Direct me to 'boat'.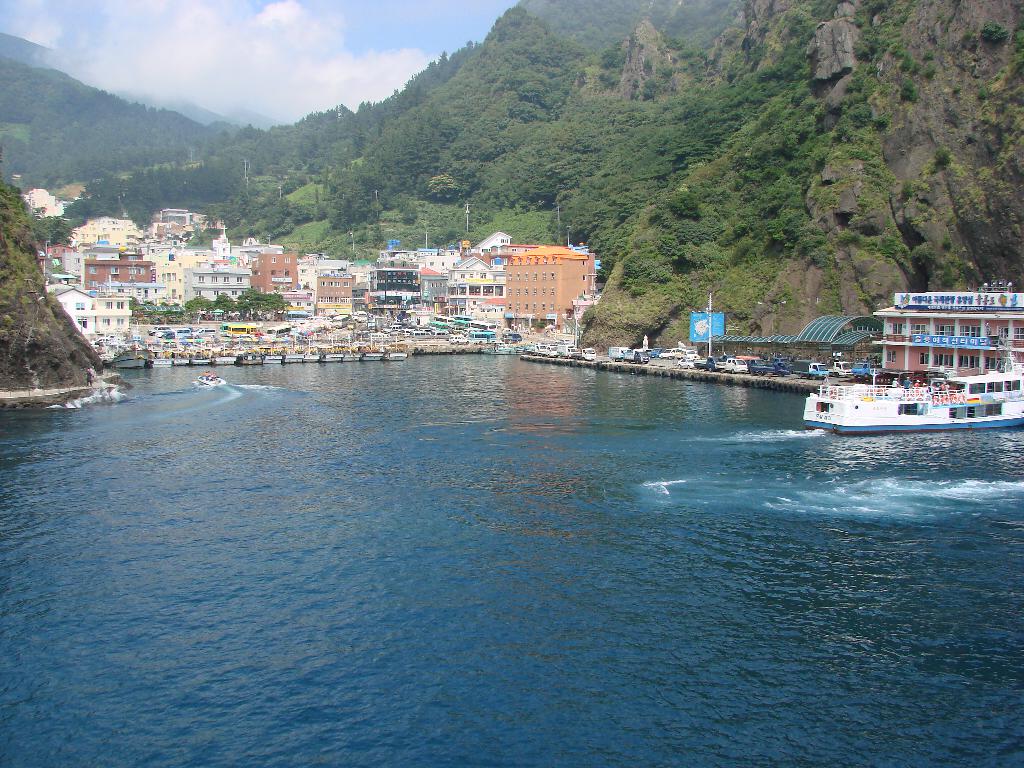
Direction: 481/340/537/358.
